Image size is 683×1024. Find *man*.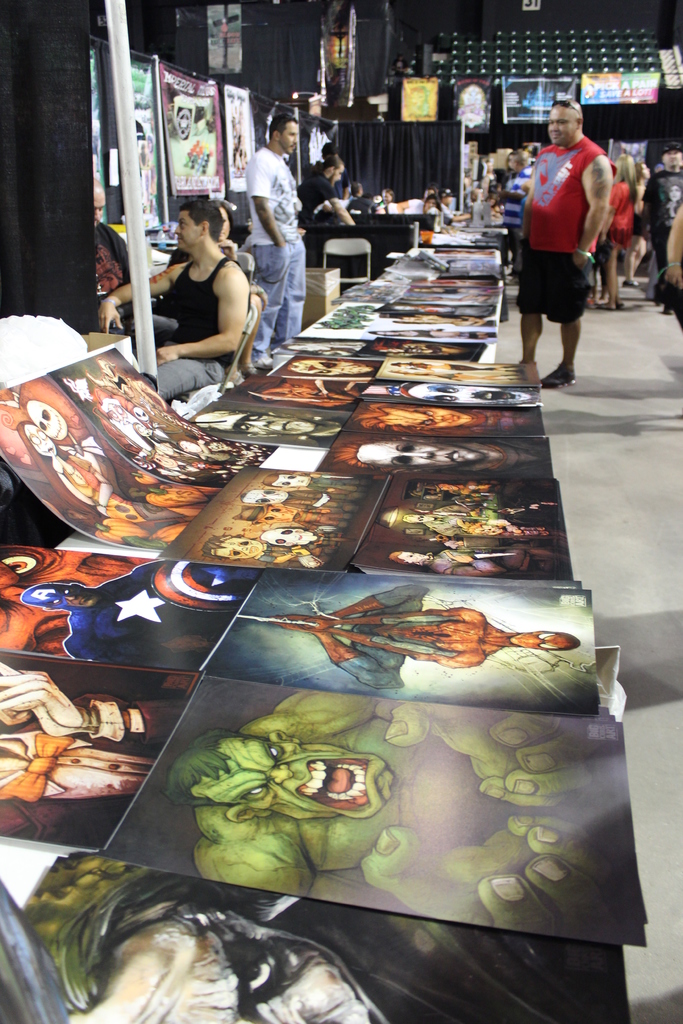
detection(19, 557, 261, 675).
